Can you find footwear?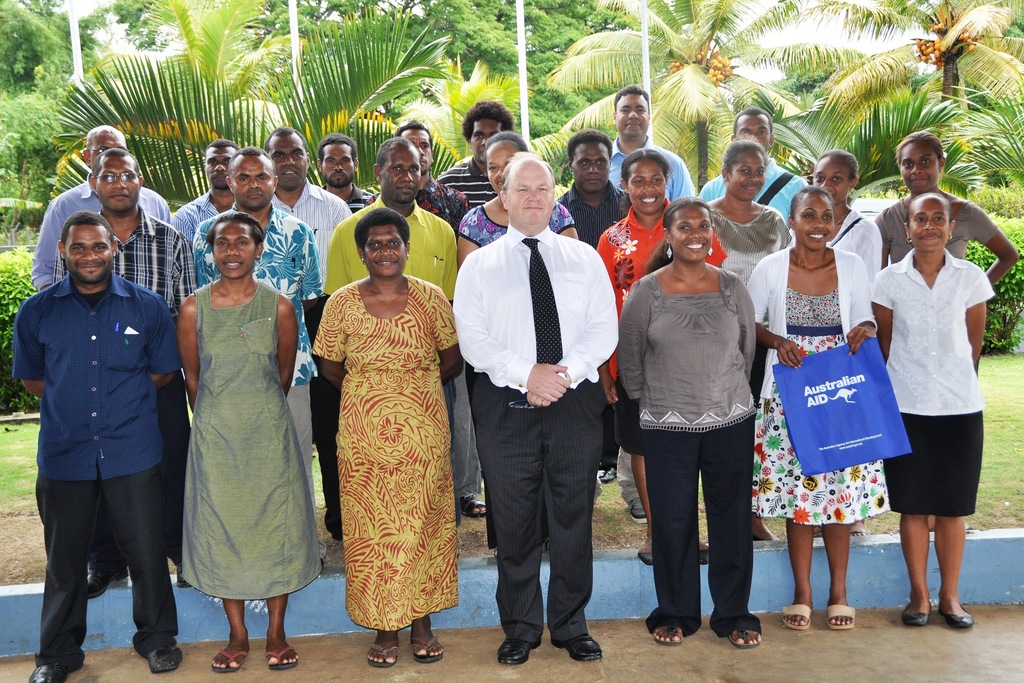
Yes, bounding box: 595, 461, 616, 483.
